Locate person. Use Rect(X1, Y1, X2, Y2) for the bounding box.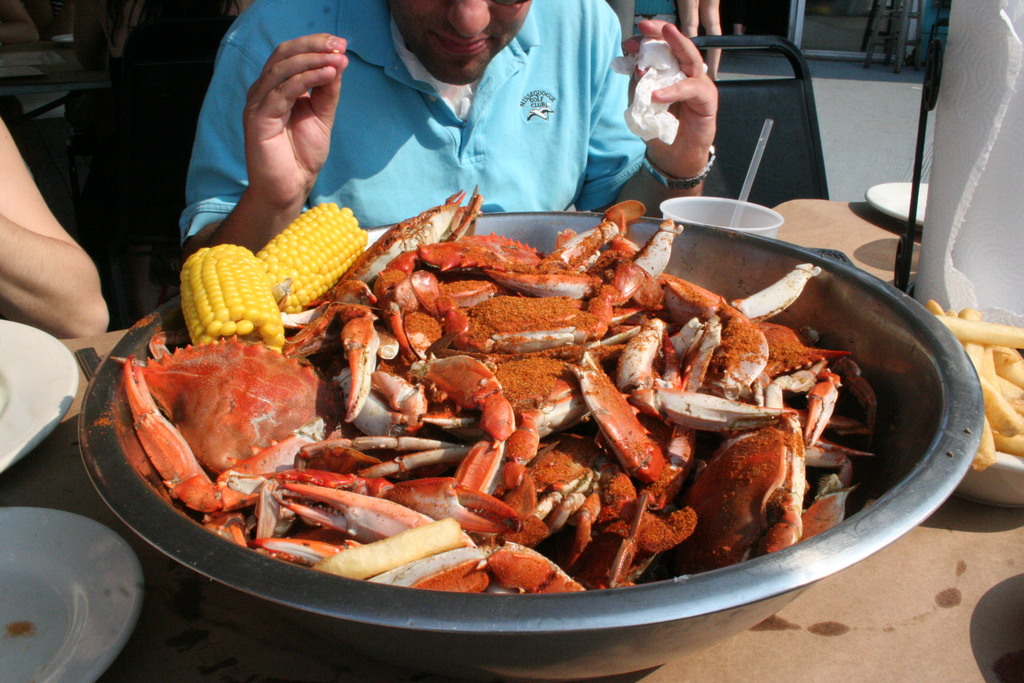
Rect(0, 112, 111, 334).
